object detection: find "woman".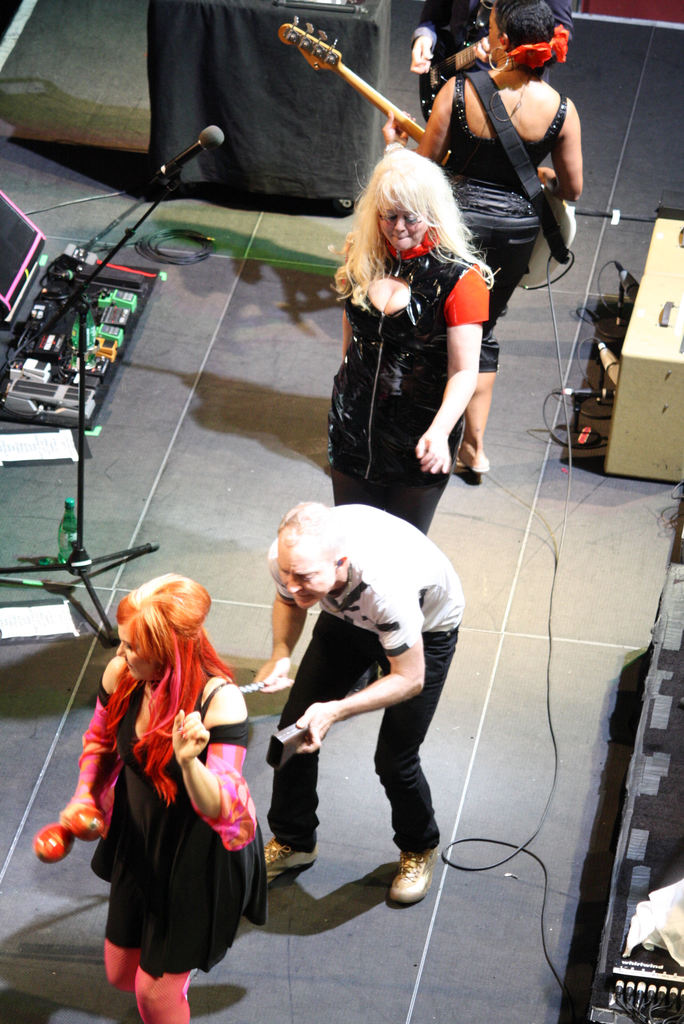
select_region(74, 580, 261, 1013).
